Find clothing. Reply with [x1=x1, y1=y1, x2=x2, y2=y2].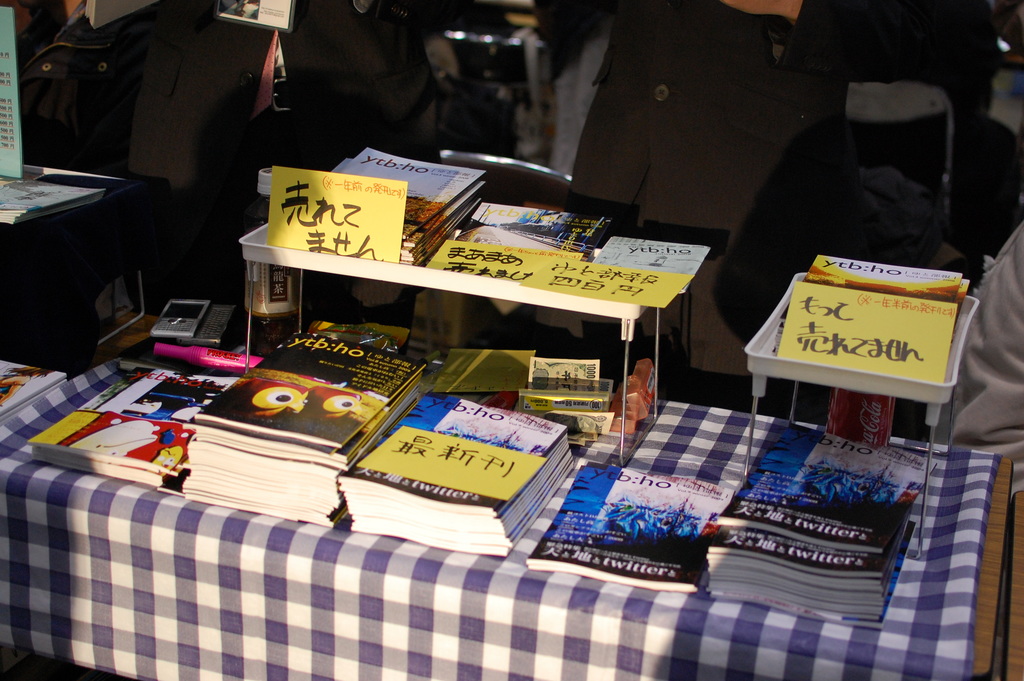
[x1=531, y1=7, x2=717, y2=222].
